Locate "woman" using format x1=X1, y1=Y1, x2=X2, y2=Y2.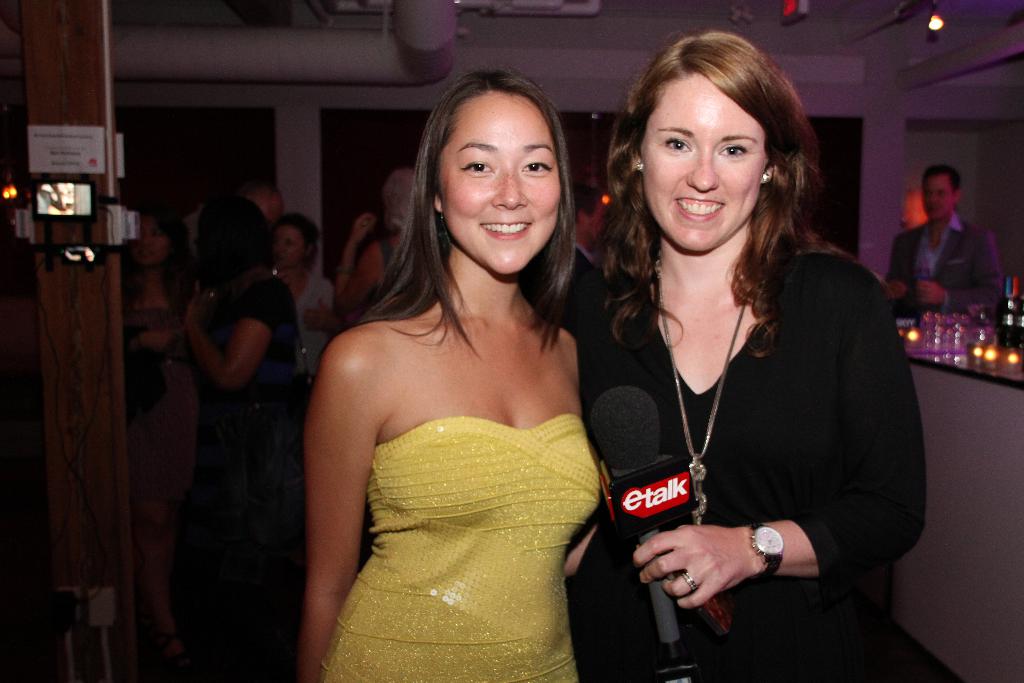
x1=179, y1=195, x2=297, y2=682.
